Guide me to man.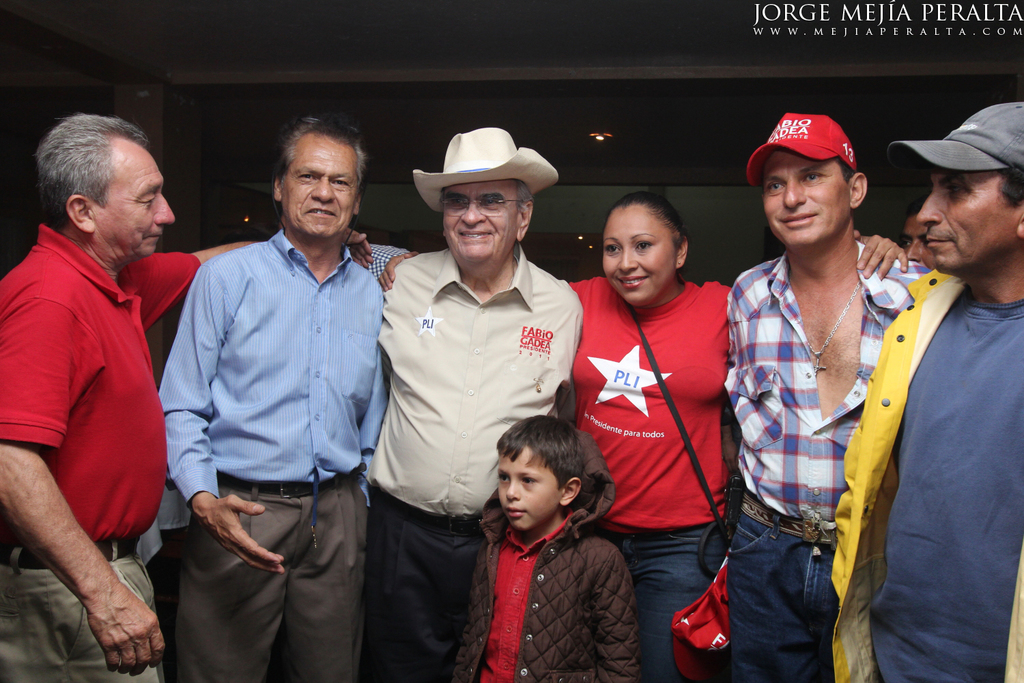
Guidance: 851, 114, 1014, 675.
